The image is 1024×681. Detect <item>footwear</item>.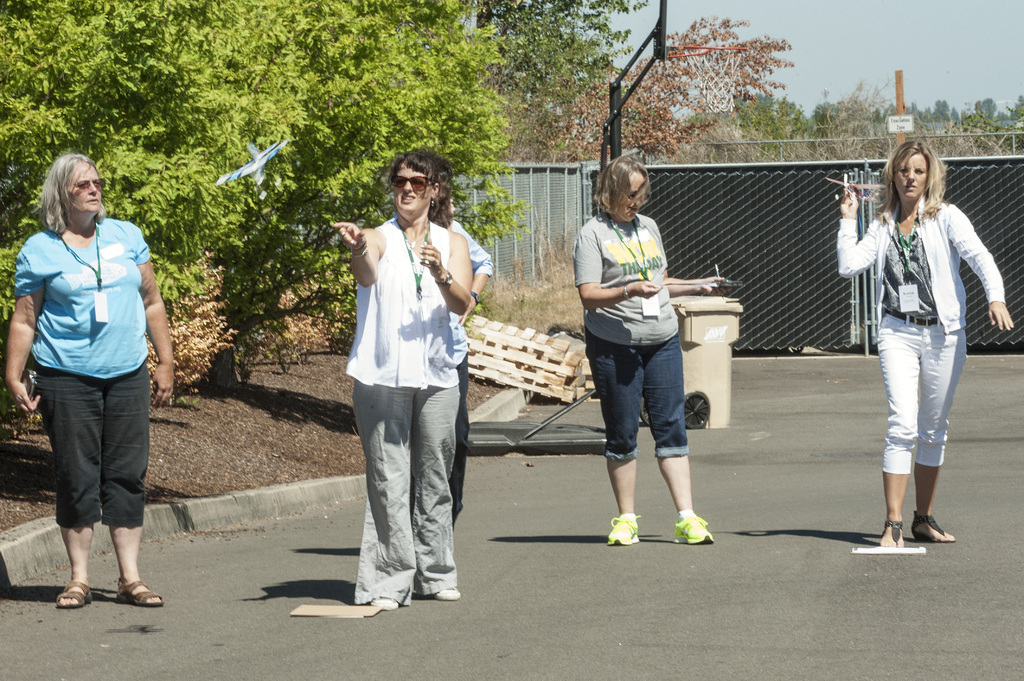
Detection: x1=610 y1=515 x2=639 y2=545.
